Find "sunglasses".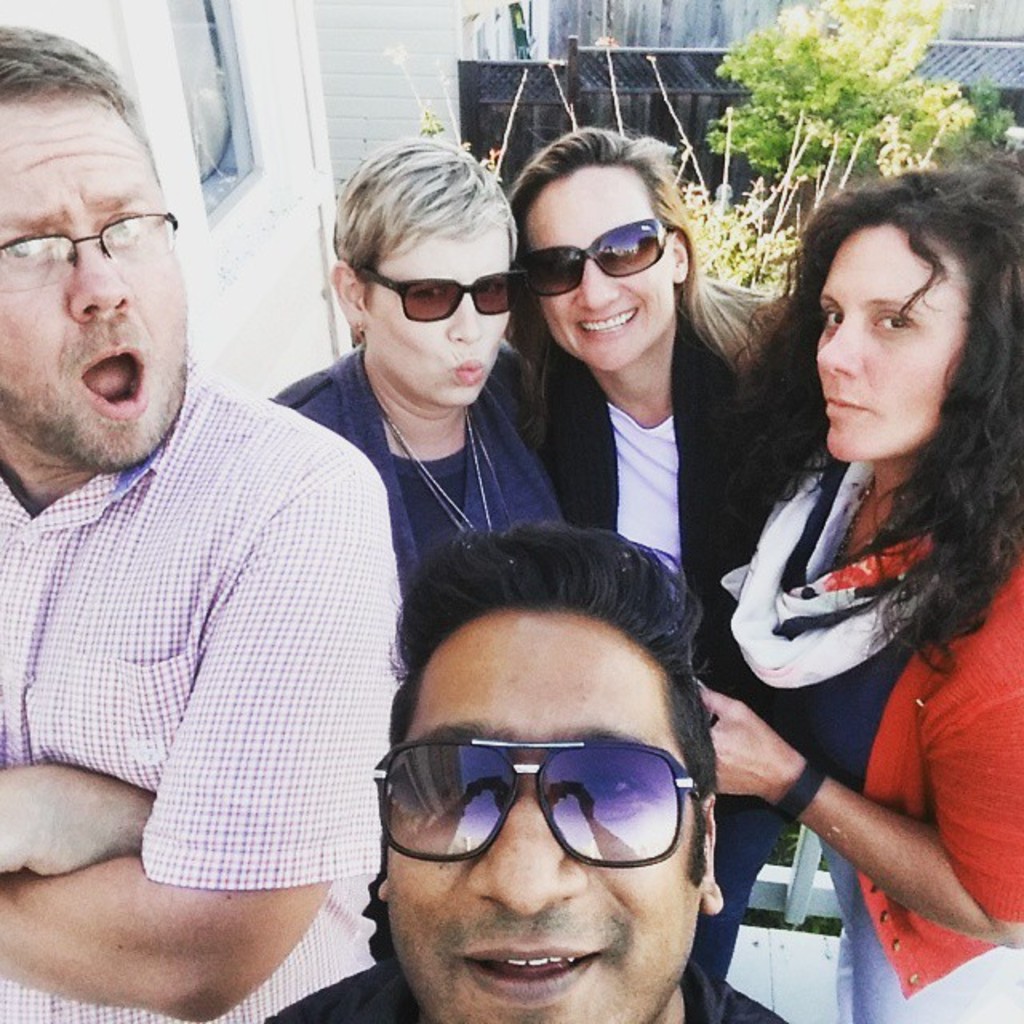
x1=525 y1=219 x2=682 y2=298.
